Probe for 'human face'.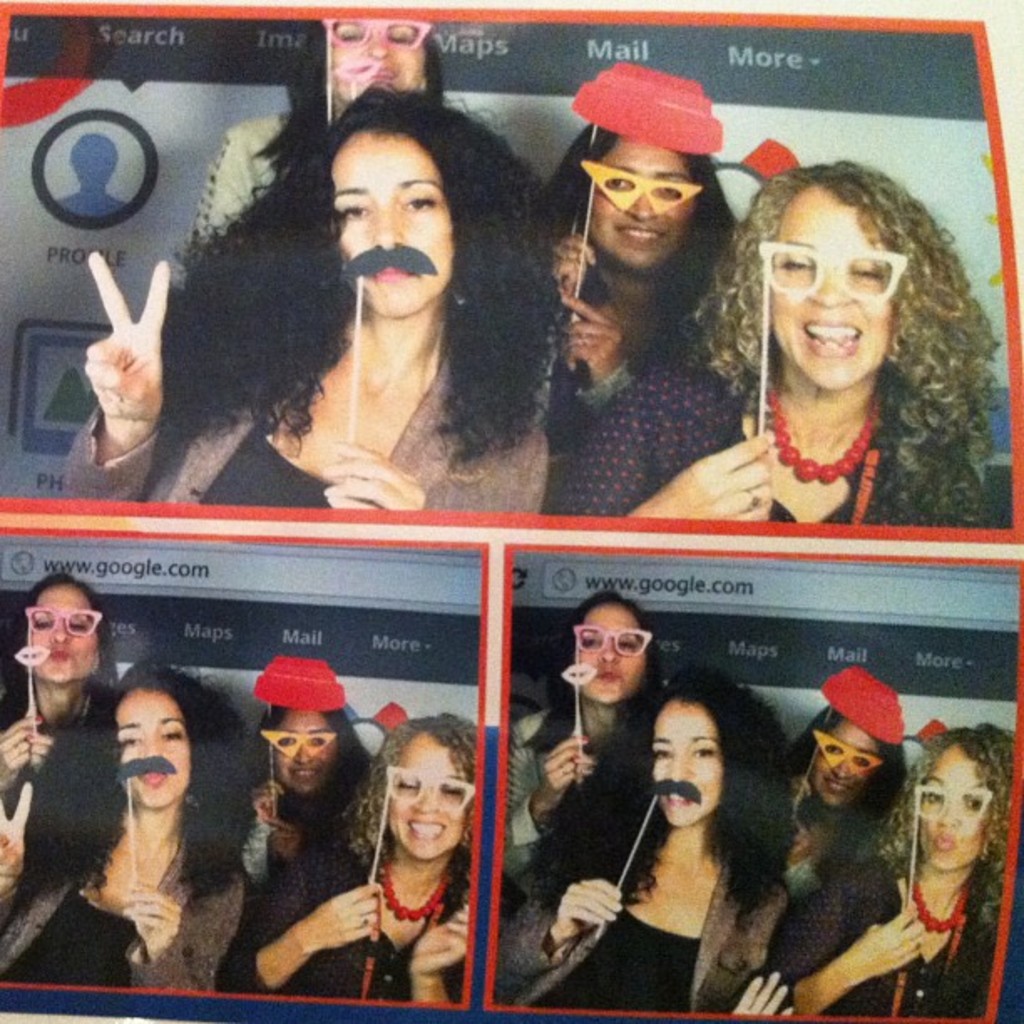
Probe result: rect(602, 141, 694, 266).
